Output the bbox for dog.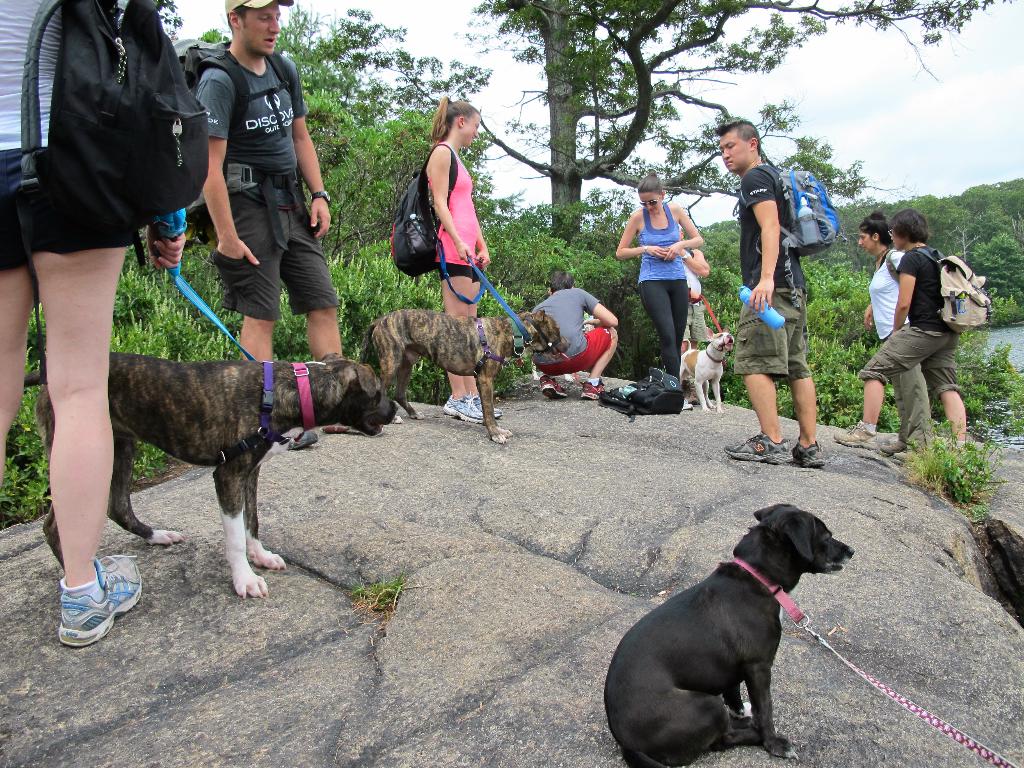
x1=674, y1=327, x2=740, y2=414.
